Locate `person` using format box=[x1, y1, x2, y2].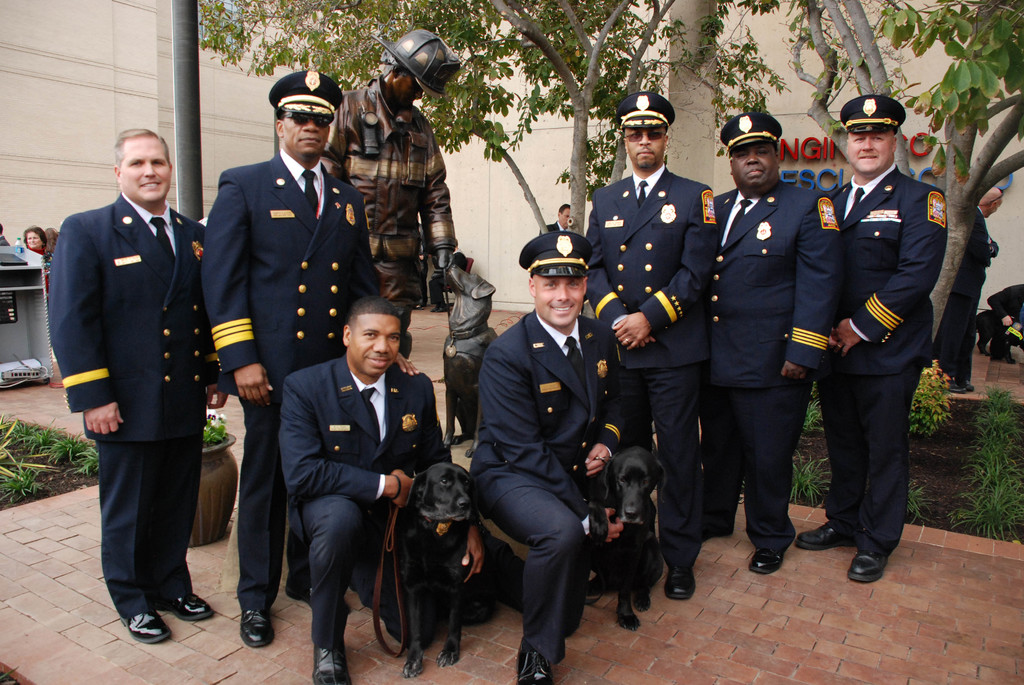
box=[36, 121, 236, 636].
